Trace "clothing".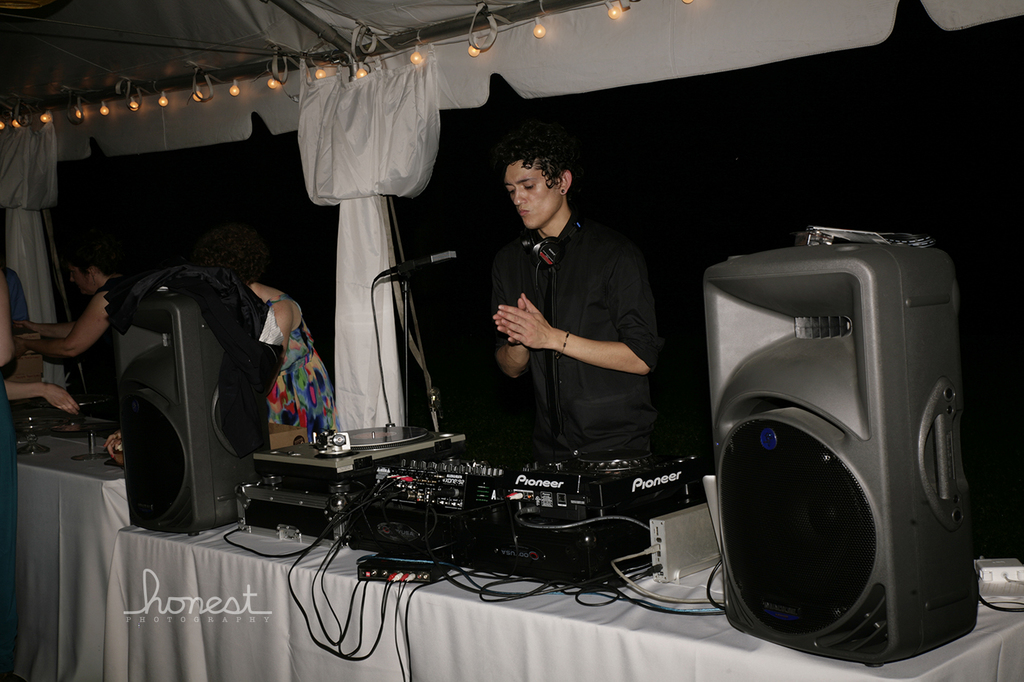
Traced to pyautogui.locateOnScreen(5, 267, 30, 326).
